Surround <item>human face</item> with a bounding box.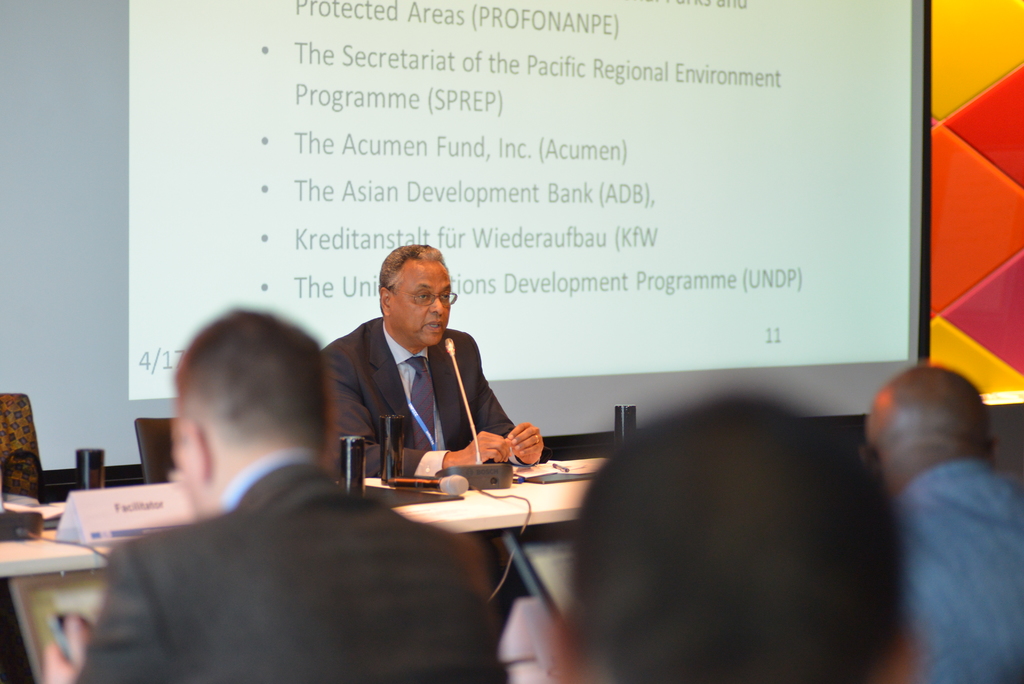
(x1=173, y1=405, x2=207, y2=514).
